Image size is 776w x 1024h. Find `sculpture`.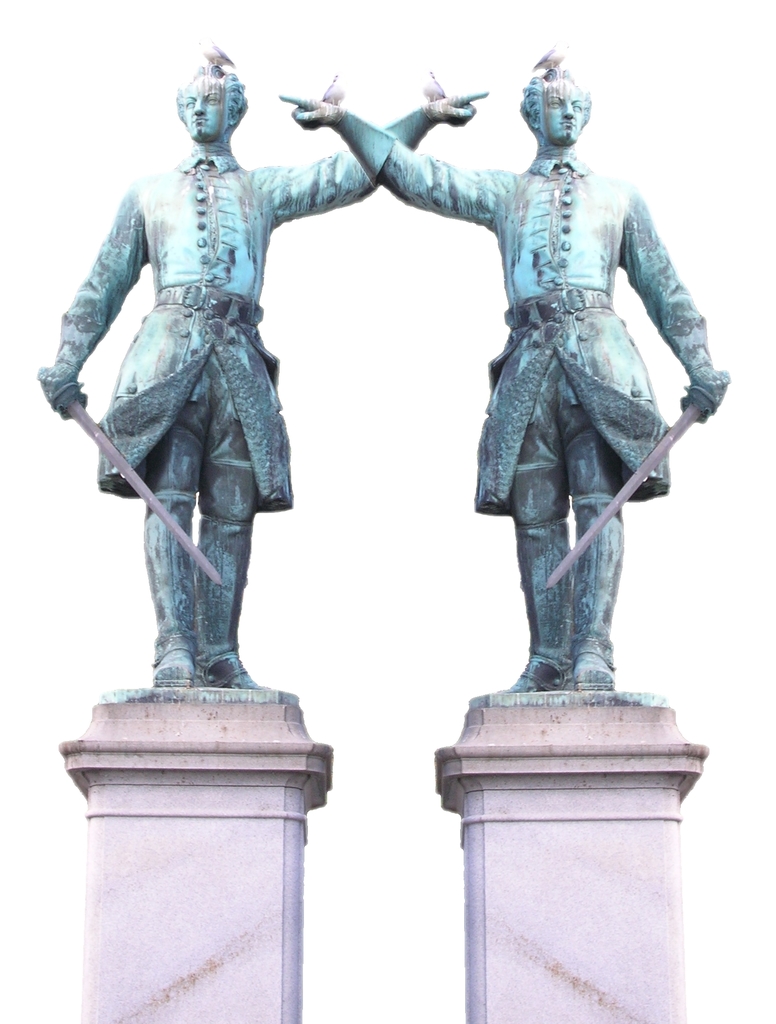
detection(44, 22, 381, 744).
